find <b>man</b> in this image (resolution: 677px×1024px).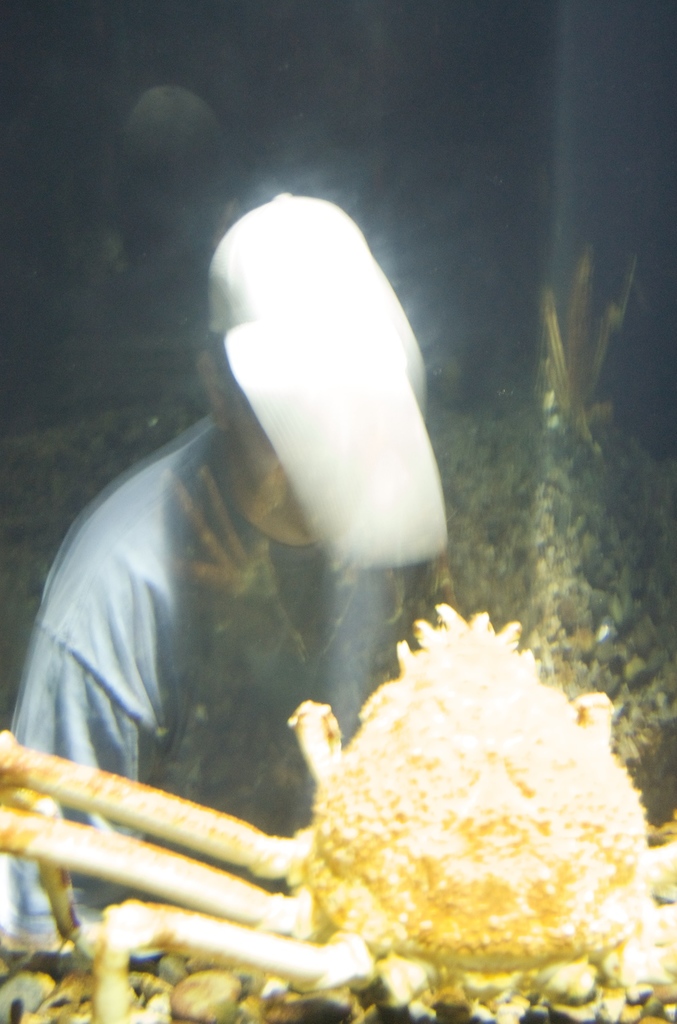
bbox=(45, 193, 562, 971).
